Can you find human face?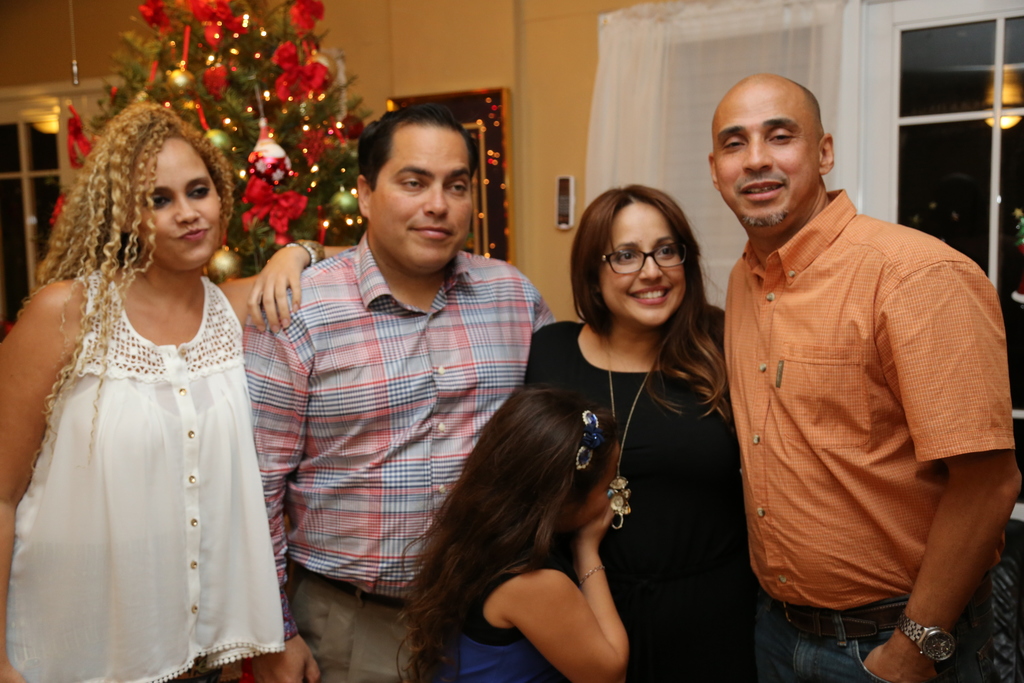
Yes, bounding box: (left=600, top=206, right=687, bottom=329).
